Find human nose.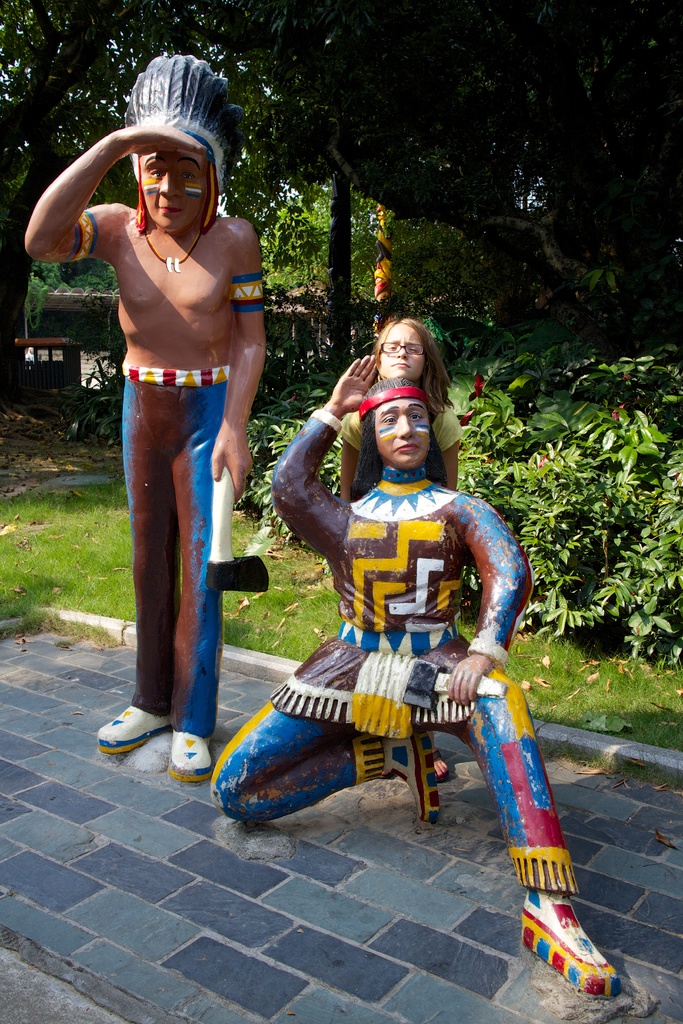
region(395, 413, 409, 442).
